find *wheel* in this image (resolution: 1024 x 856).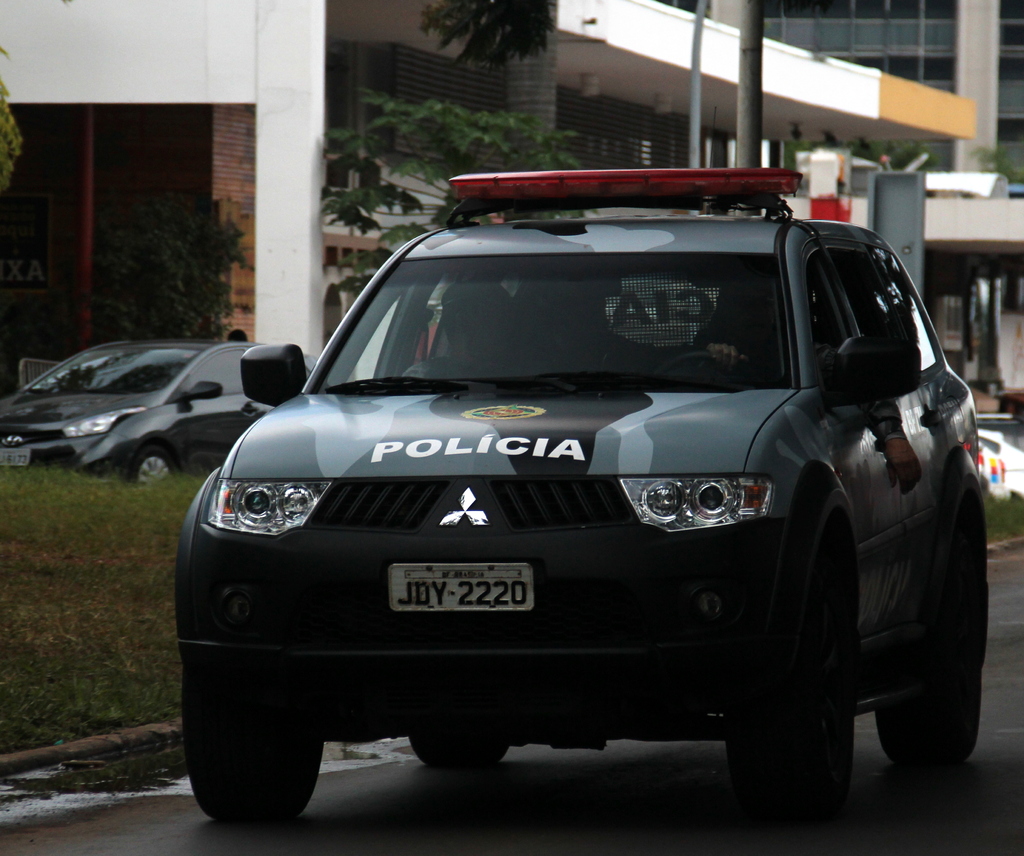
BBox(875, 678, 986, 776).
